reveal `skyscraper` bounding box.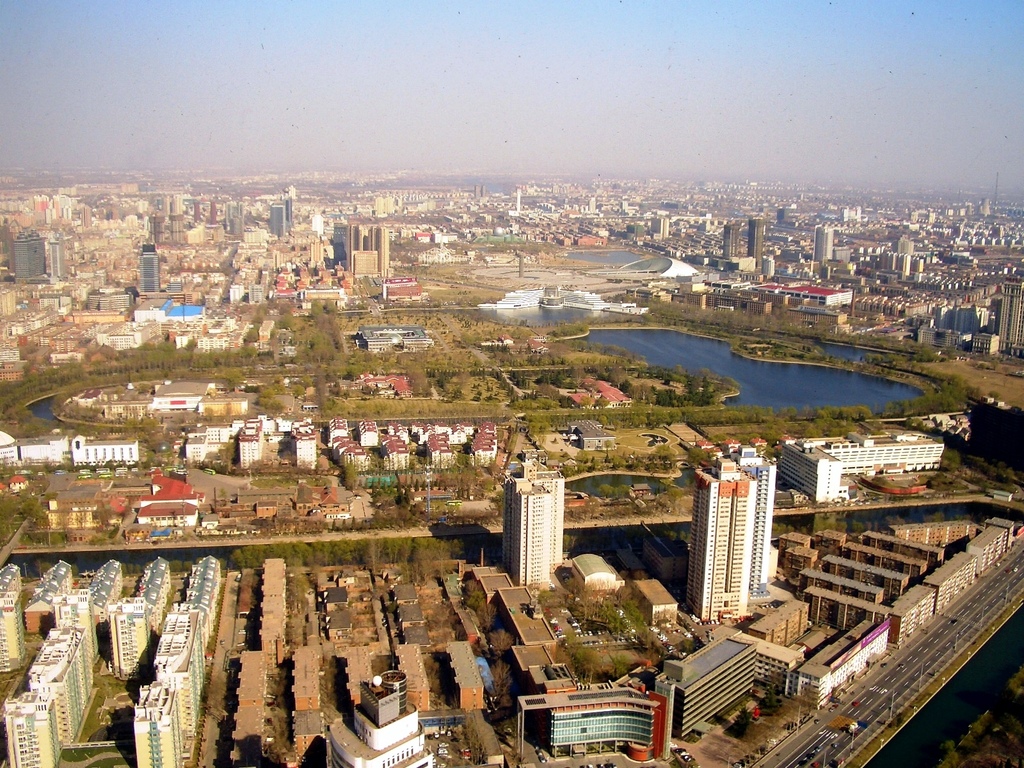
Revealed: BBox(138, 239, 163, 295).
